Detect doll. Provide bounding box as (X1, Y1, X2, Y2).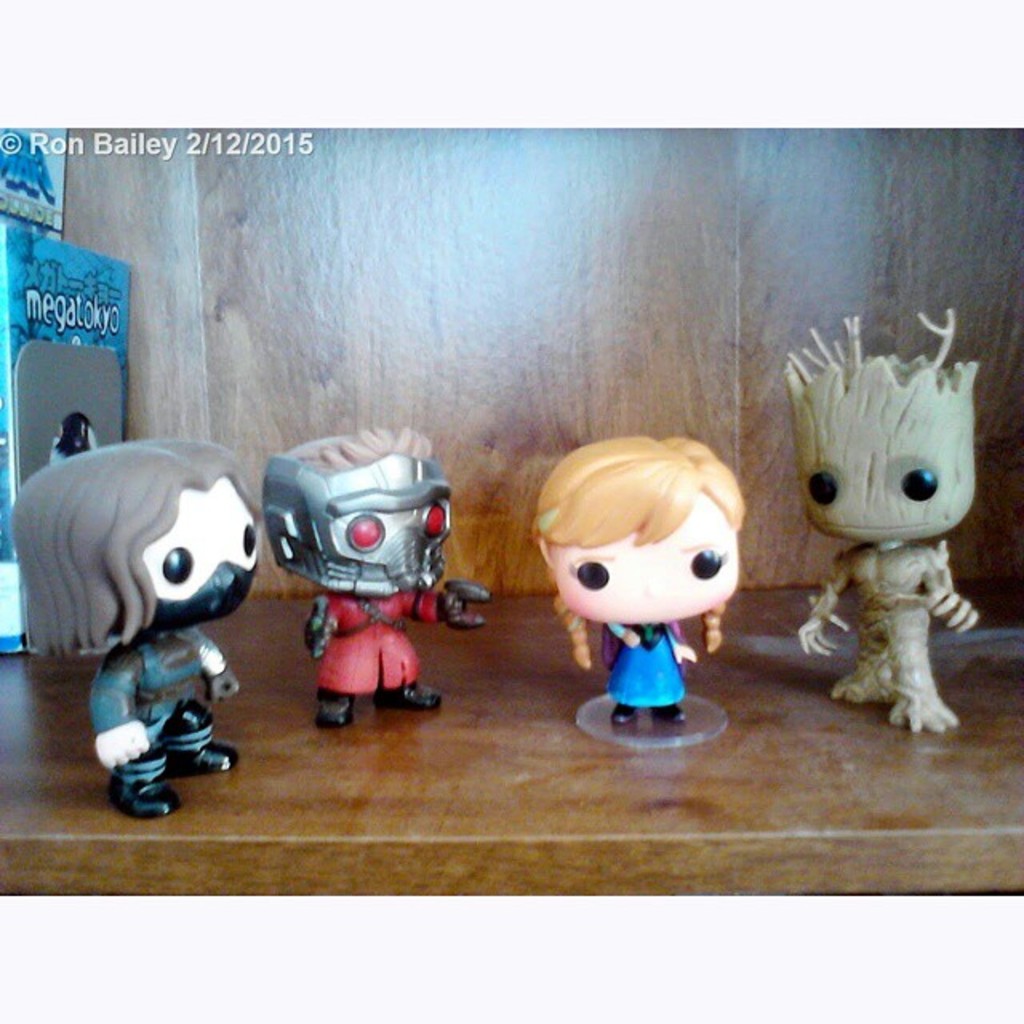
(790, 306, 978, 731).
